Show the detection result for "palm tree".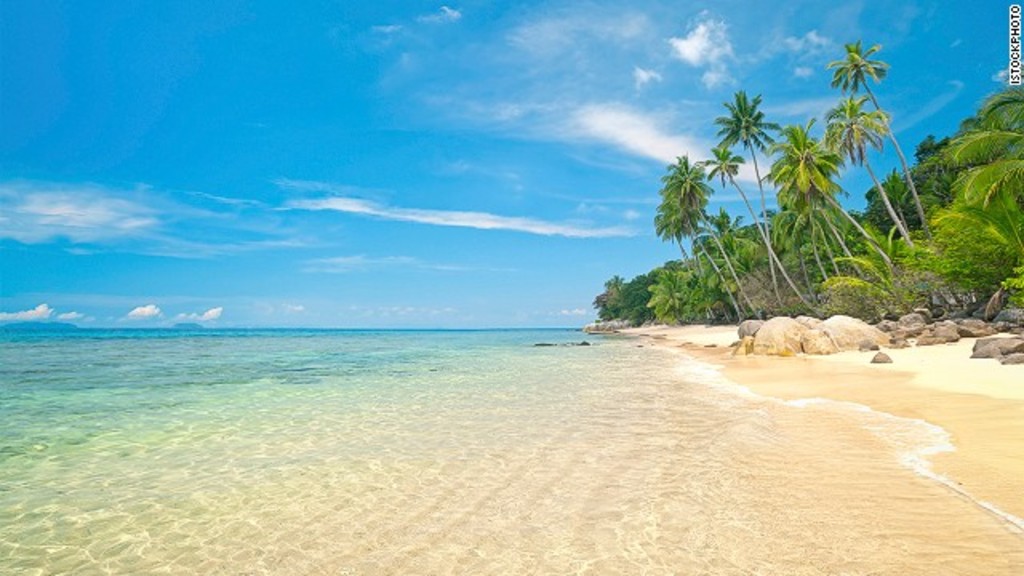
826 85 917 254.
